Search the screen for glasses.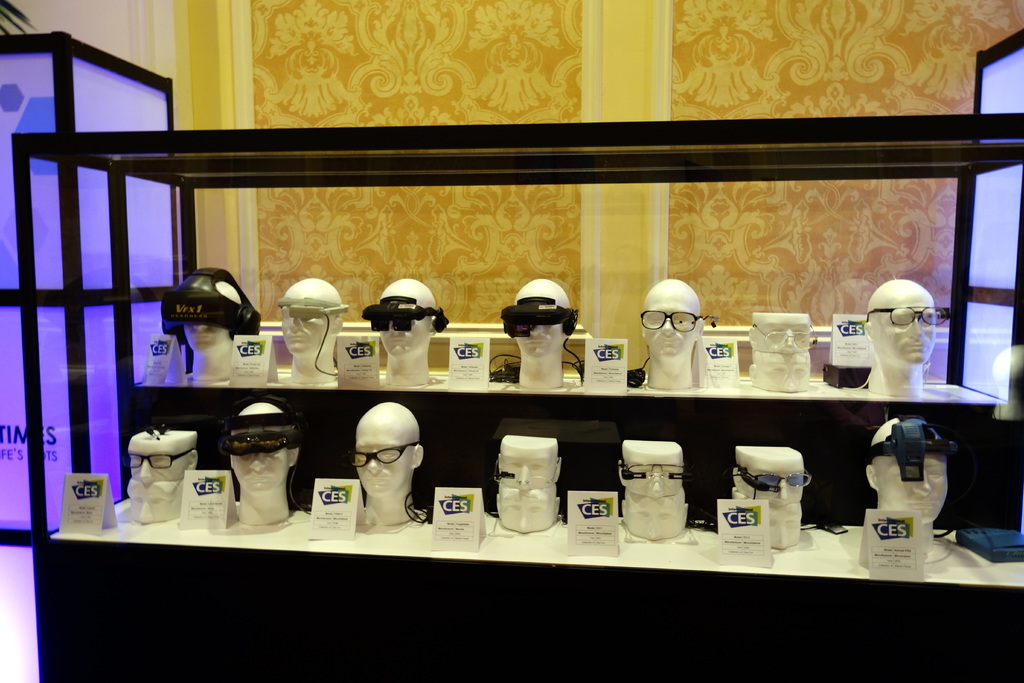
Found at <region>639, 307, 709, 332</region>.
